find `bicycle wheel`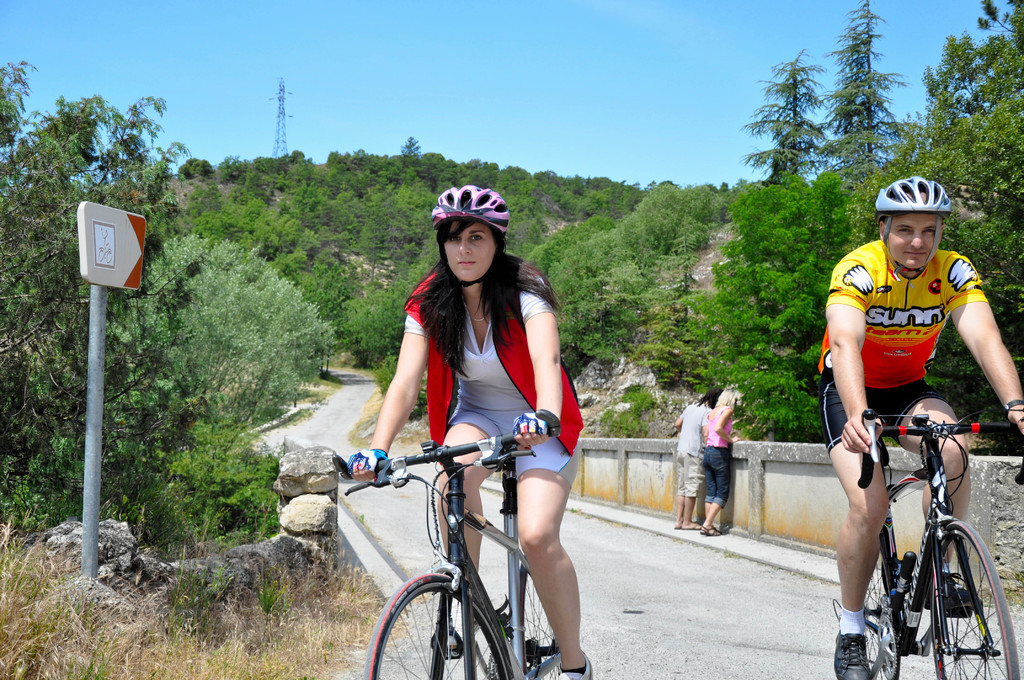
l=931, t=521, r=1019, b=679
